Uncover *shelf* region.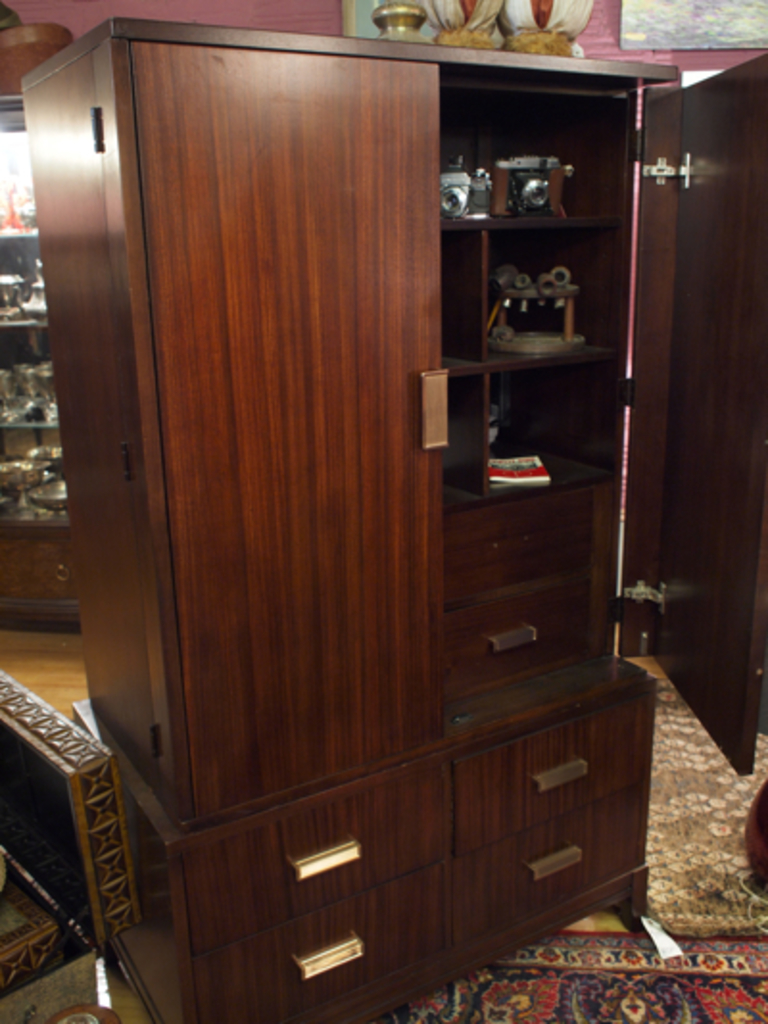
Uncovered: bbox=(438, 498, 607, 599).
